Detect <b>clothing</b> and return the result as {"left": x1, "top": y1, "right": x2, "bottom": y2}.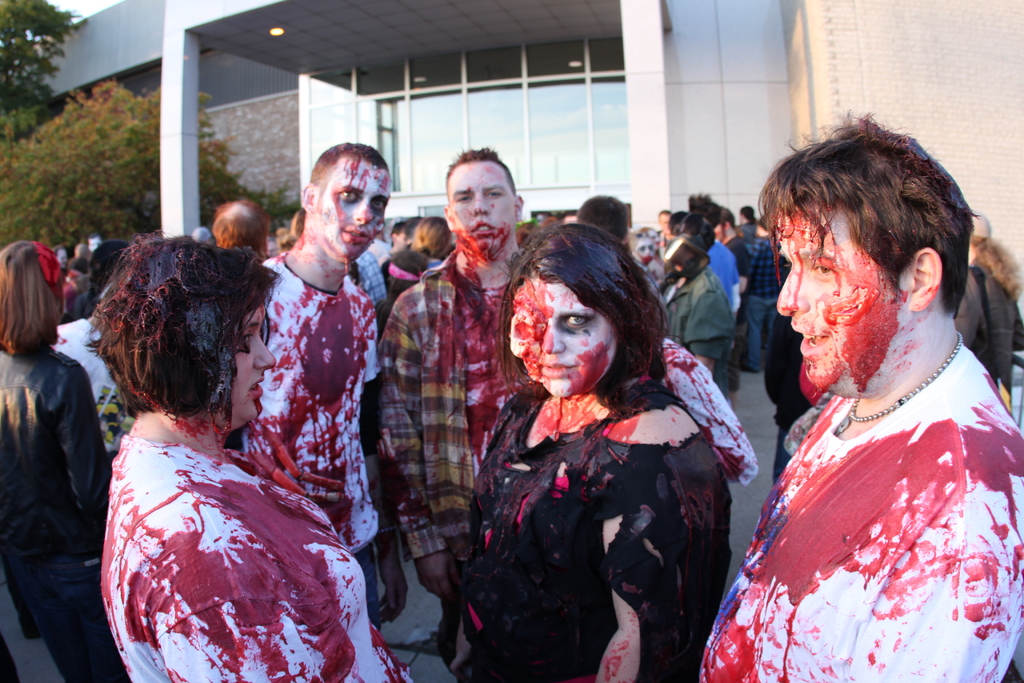
{"left": 446, "top": 375, "right": 724, "bottom": 682}.
